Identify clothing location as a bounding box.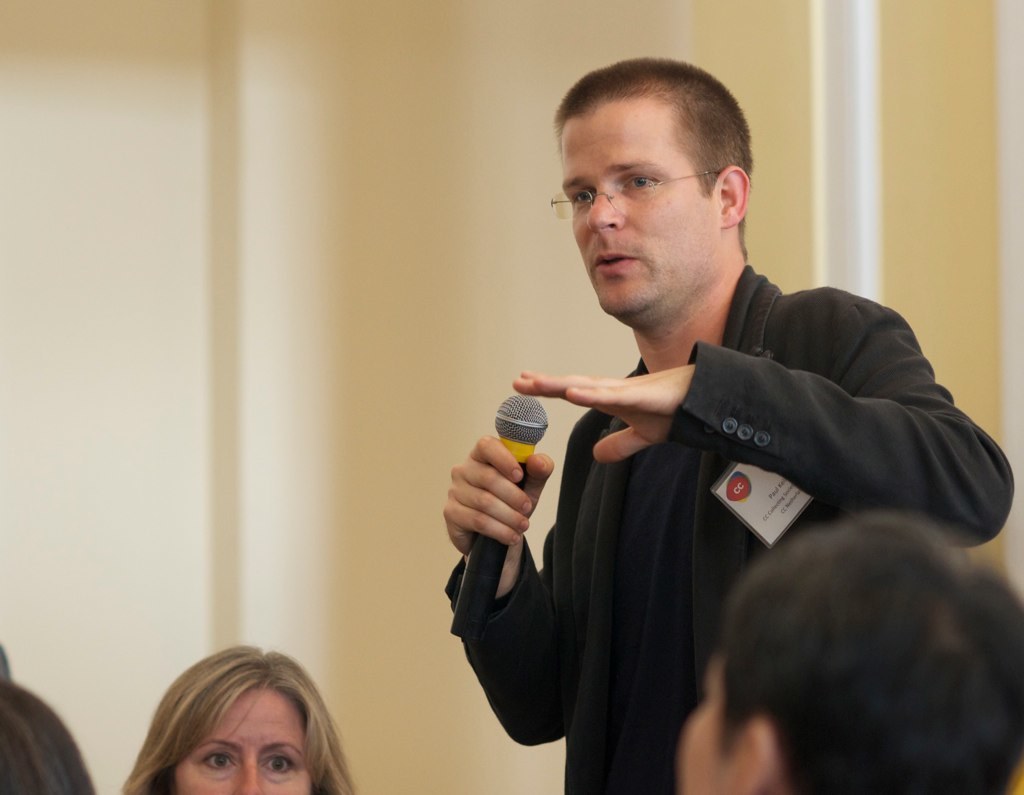
(left=449, top=246, right=963, bottom=788).
